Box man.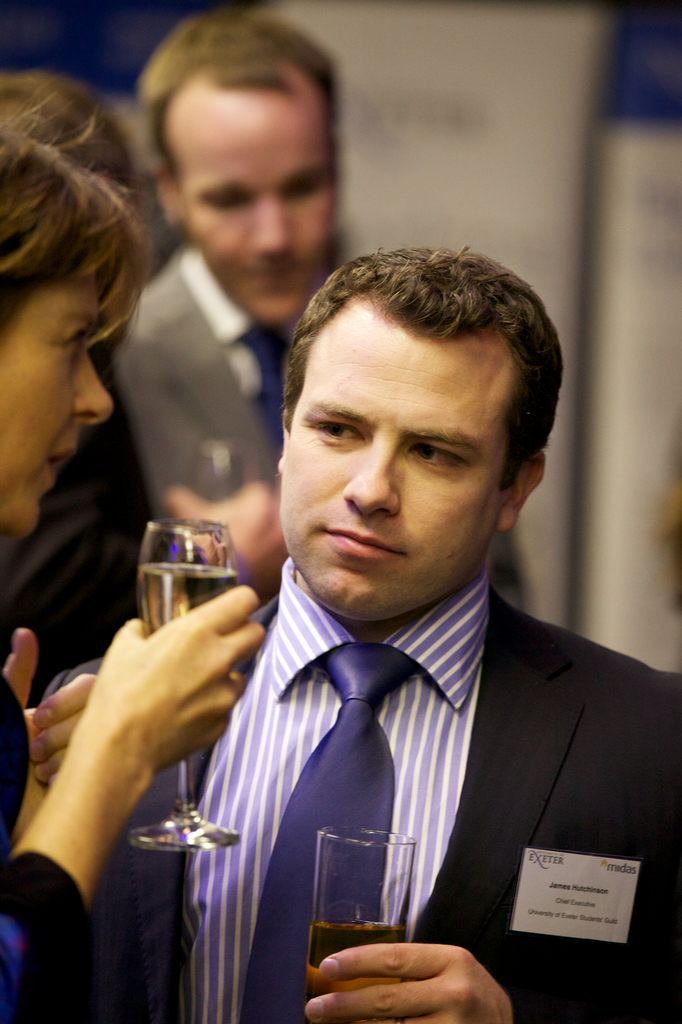
{"left": 31, "top": 252, "right": 681, "bottom": 1023}.
